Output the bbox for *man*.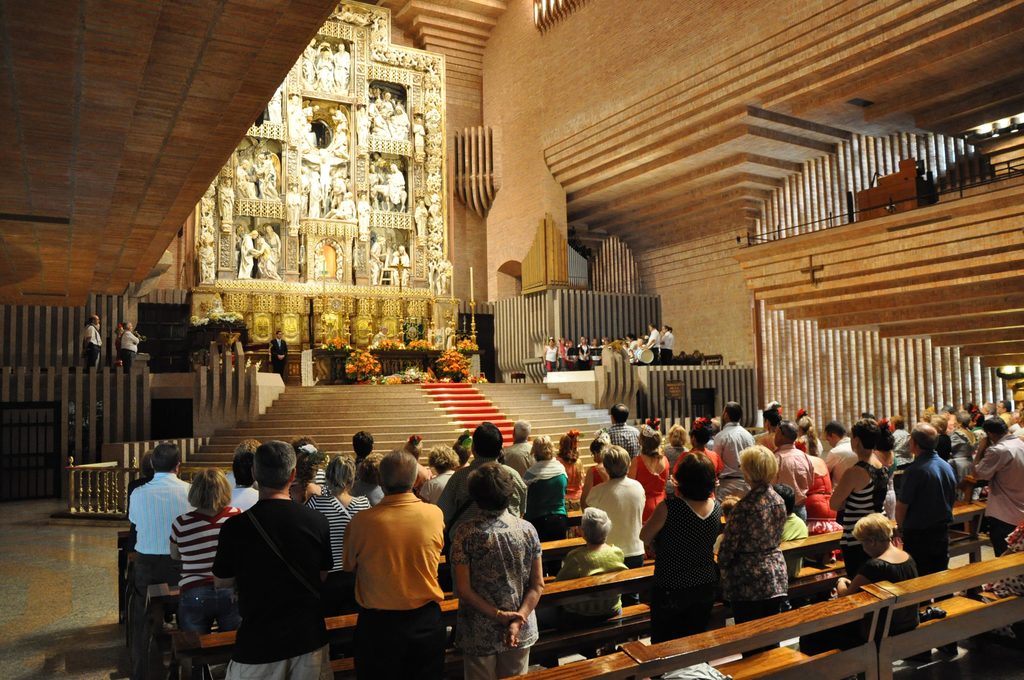
{"x1": 269, "y1": 327, "x2": 287, "y2": 377}.
